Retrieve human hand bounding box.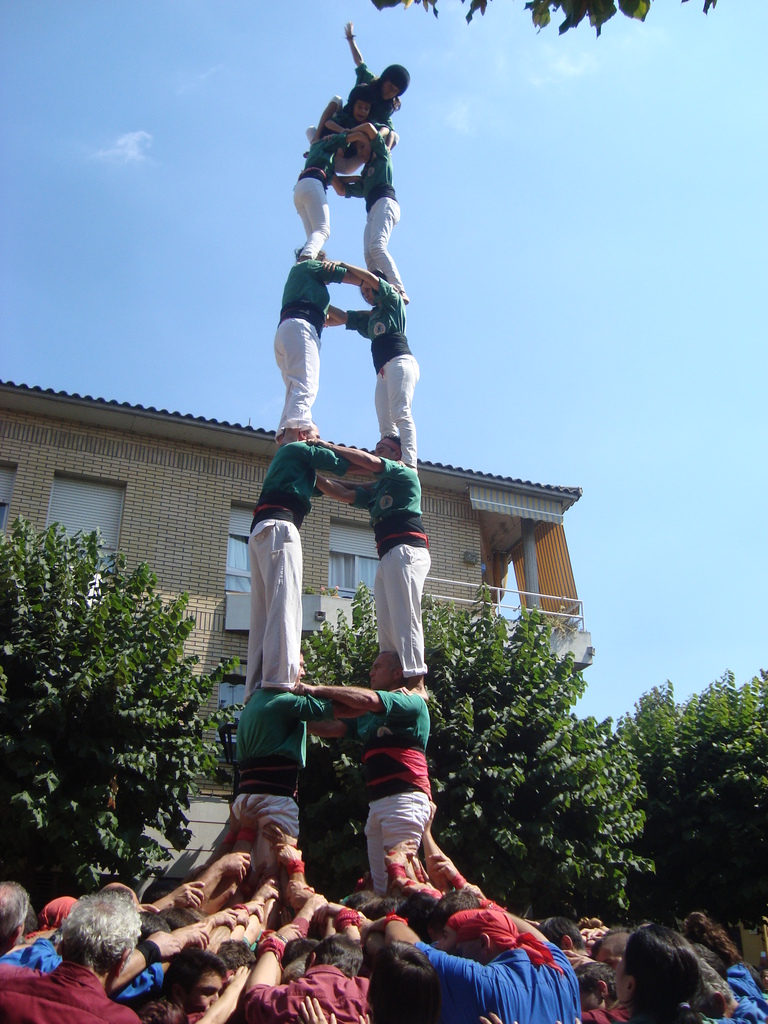
Bounding box: {"x1": 182, "y1": 923, "x2": 208, "y2": 951}.
